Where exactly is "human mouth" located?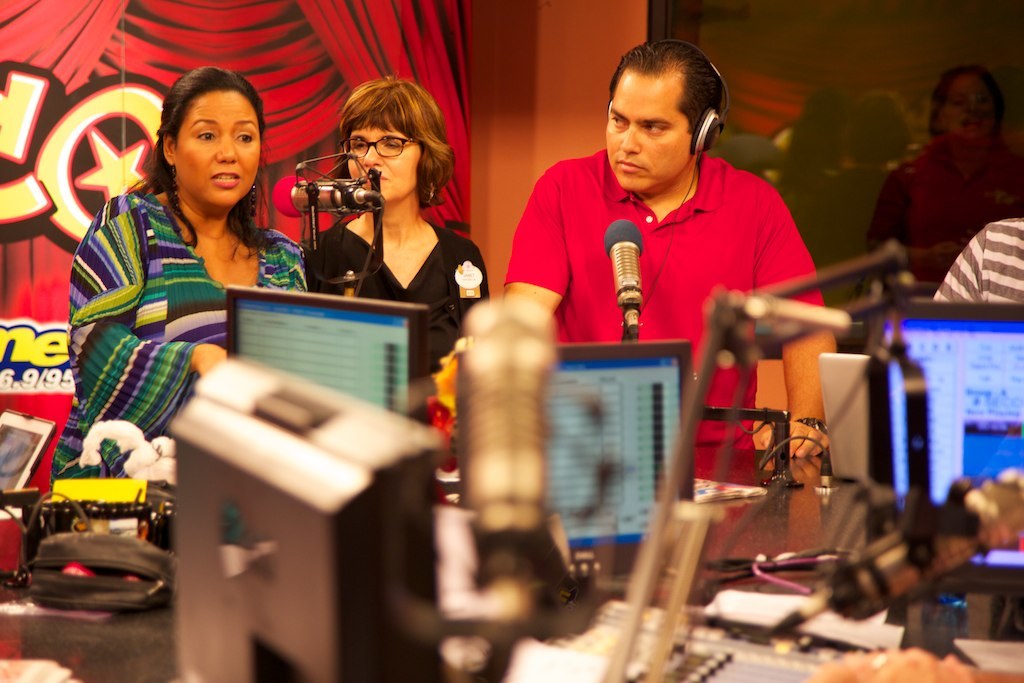
Its bounding box is left=363, top=171, right=388, bottom=184.
